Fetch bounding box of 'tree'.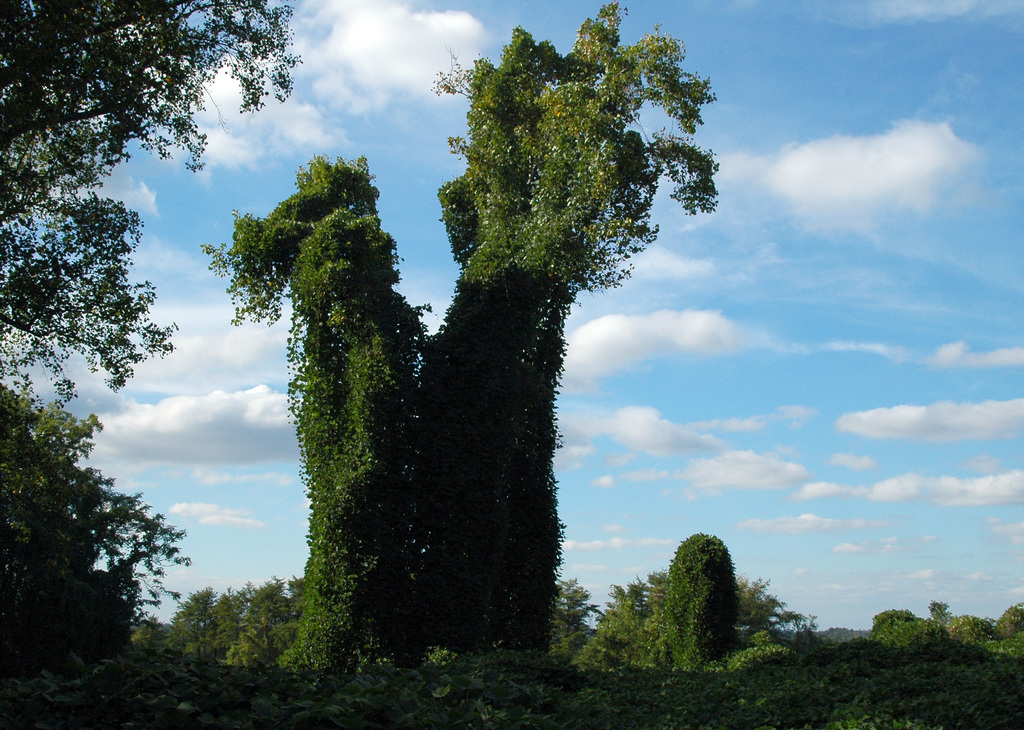
Bbox: <bbox>0, 375, 186, 729</bbox>.
